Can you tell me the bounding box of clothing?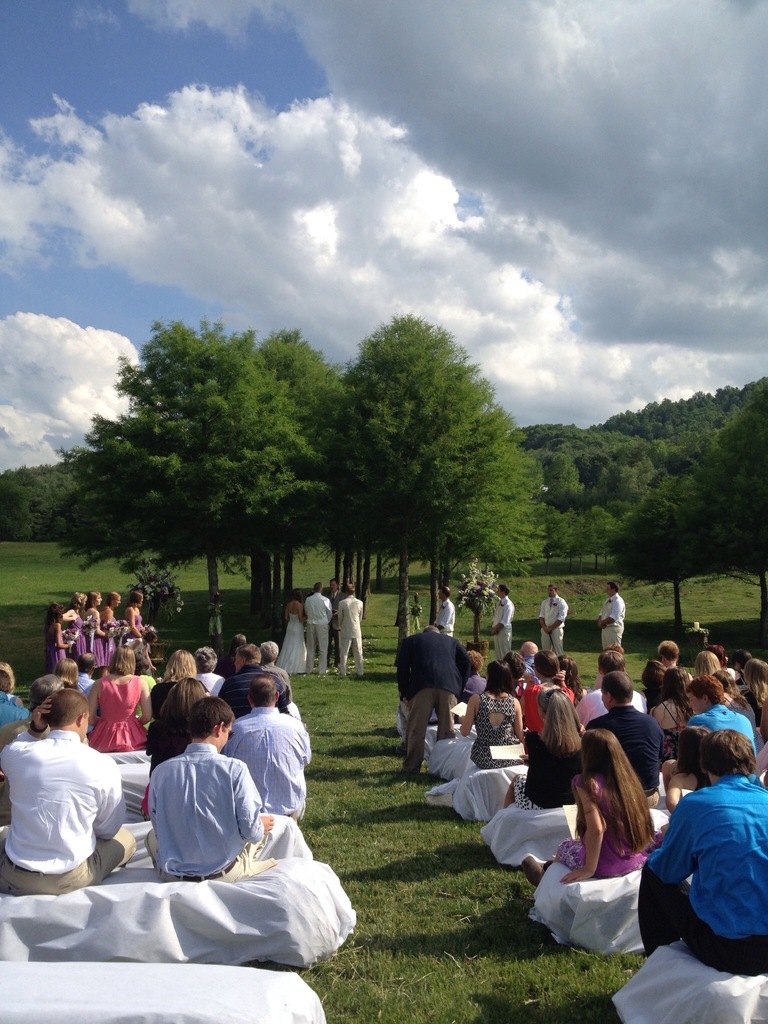
(538,589,566,650).
